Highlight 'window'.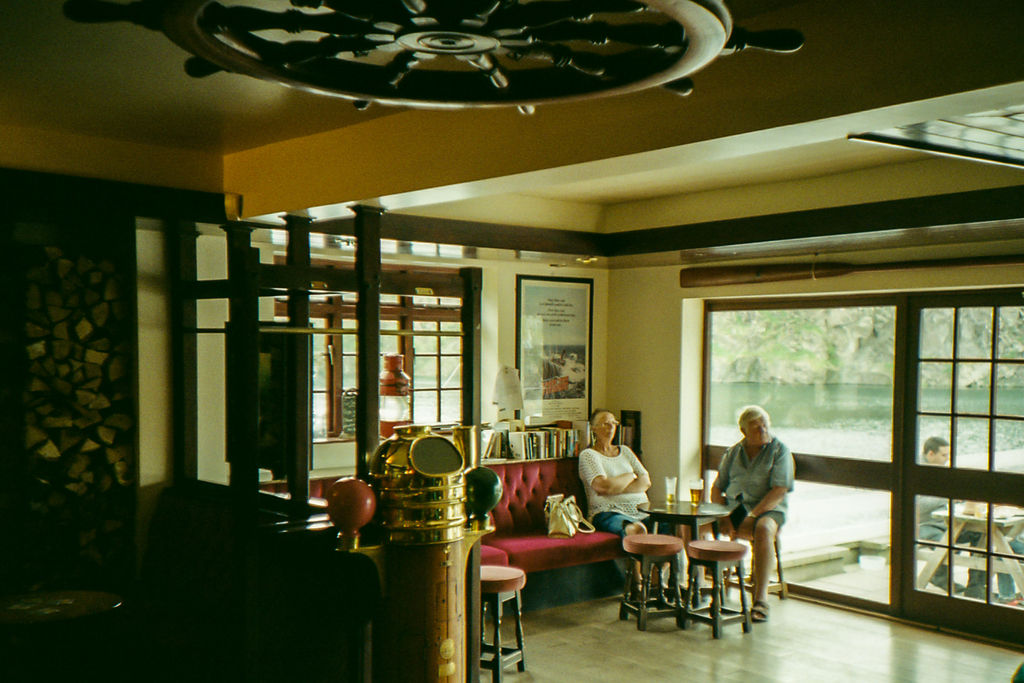
Highlighted region: rect(910, 306, 1023, 605).
